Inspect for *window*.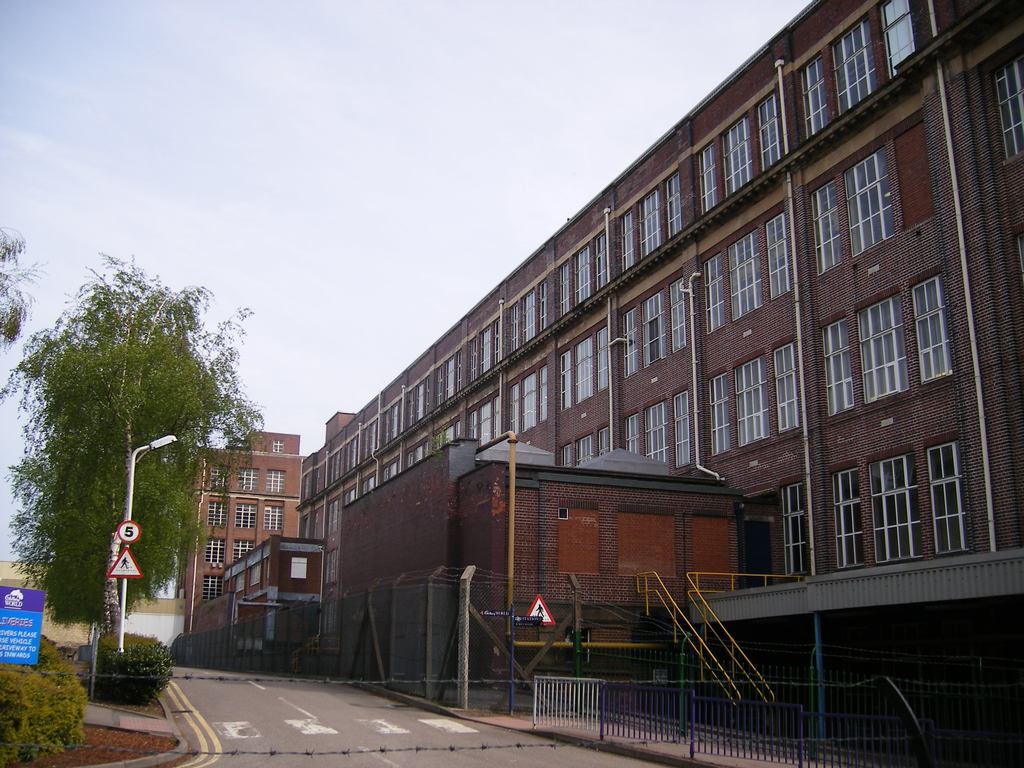
Inspection: 841,149,892,254.
